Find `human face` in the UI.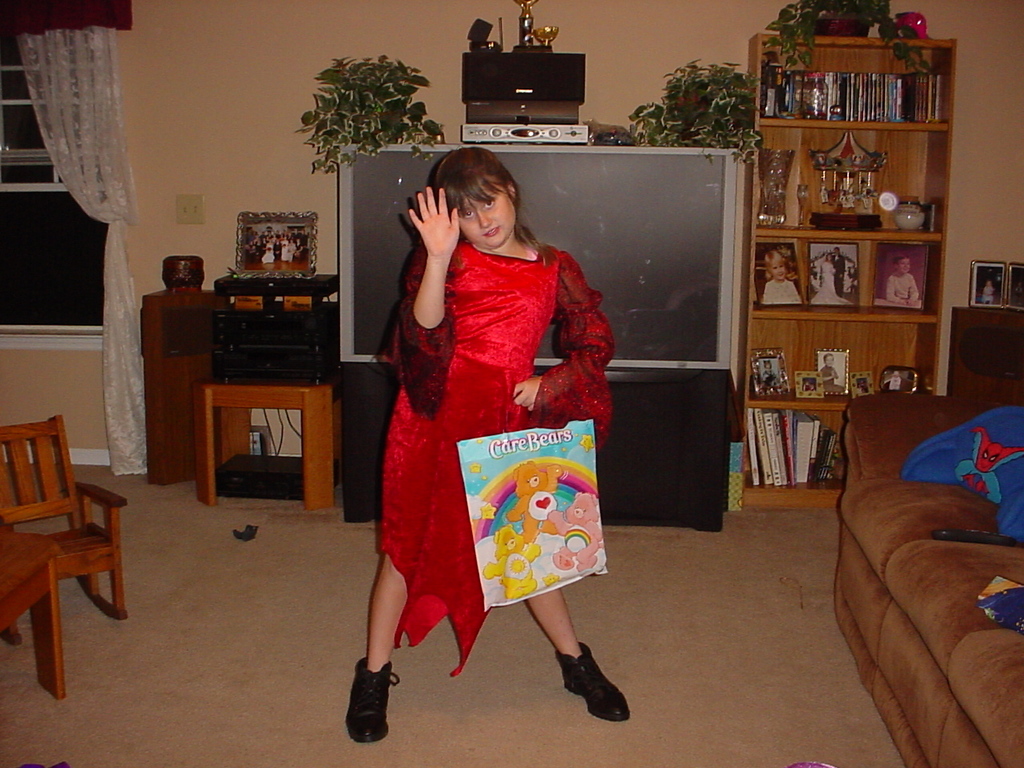
UI element at <box>899,262,911,272</box>.
